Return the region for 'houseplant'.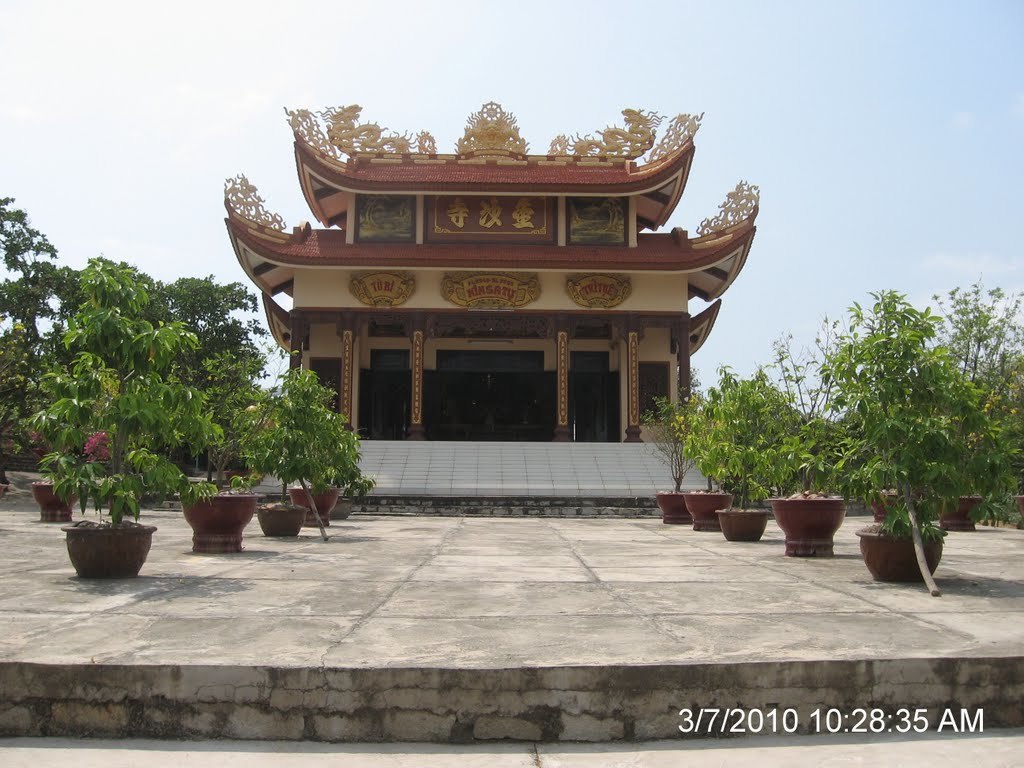
[637, 400, 711, 521].
